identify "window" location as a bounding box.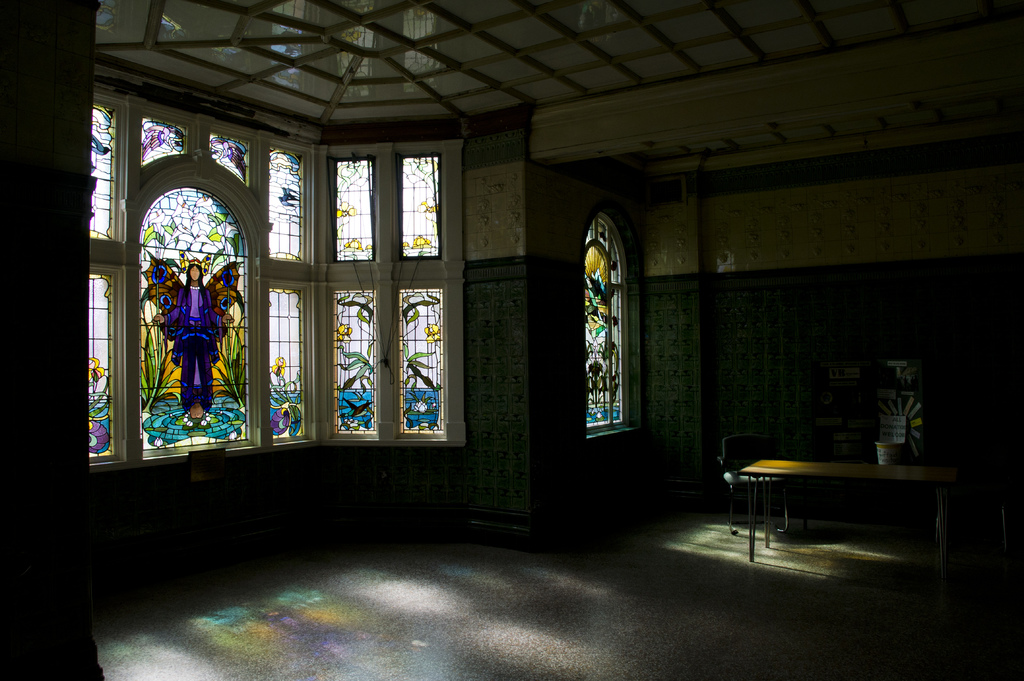
Rect(90, 86, 467, 472).
